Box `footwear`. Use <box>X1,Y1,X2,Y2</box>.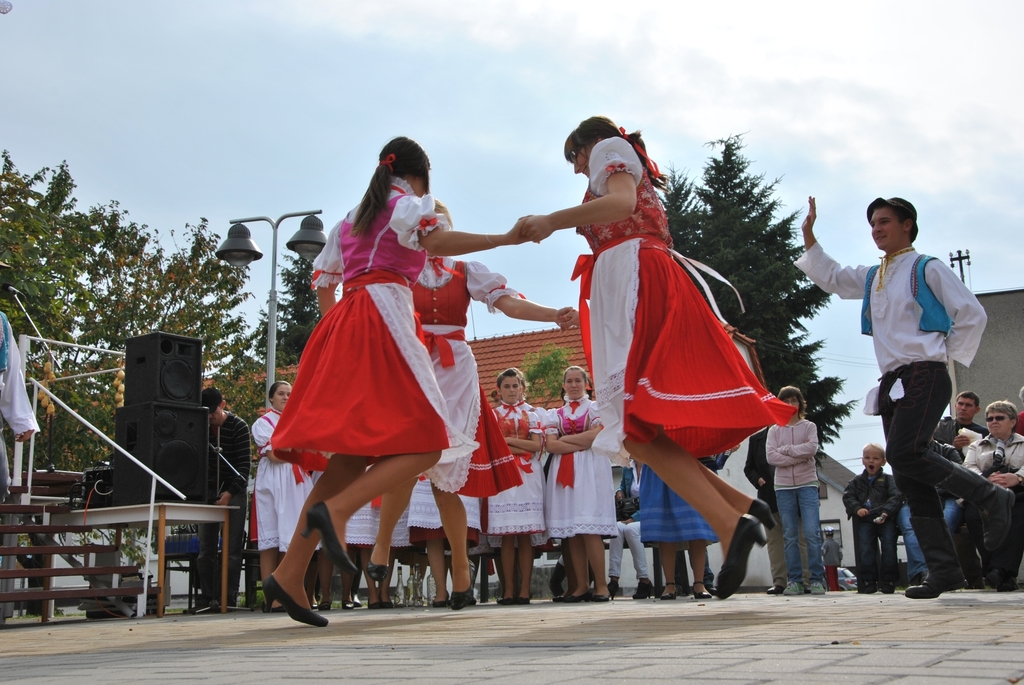
<box>502,594,532,608</box>.
